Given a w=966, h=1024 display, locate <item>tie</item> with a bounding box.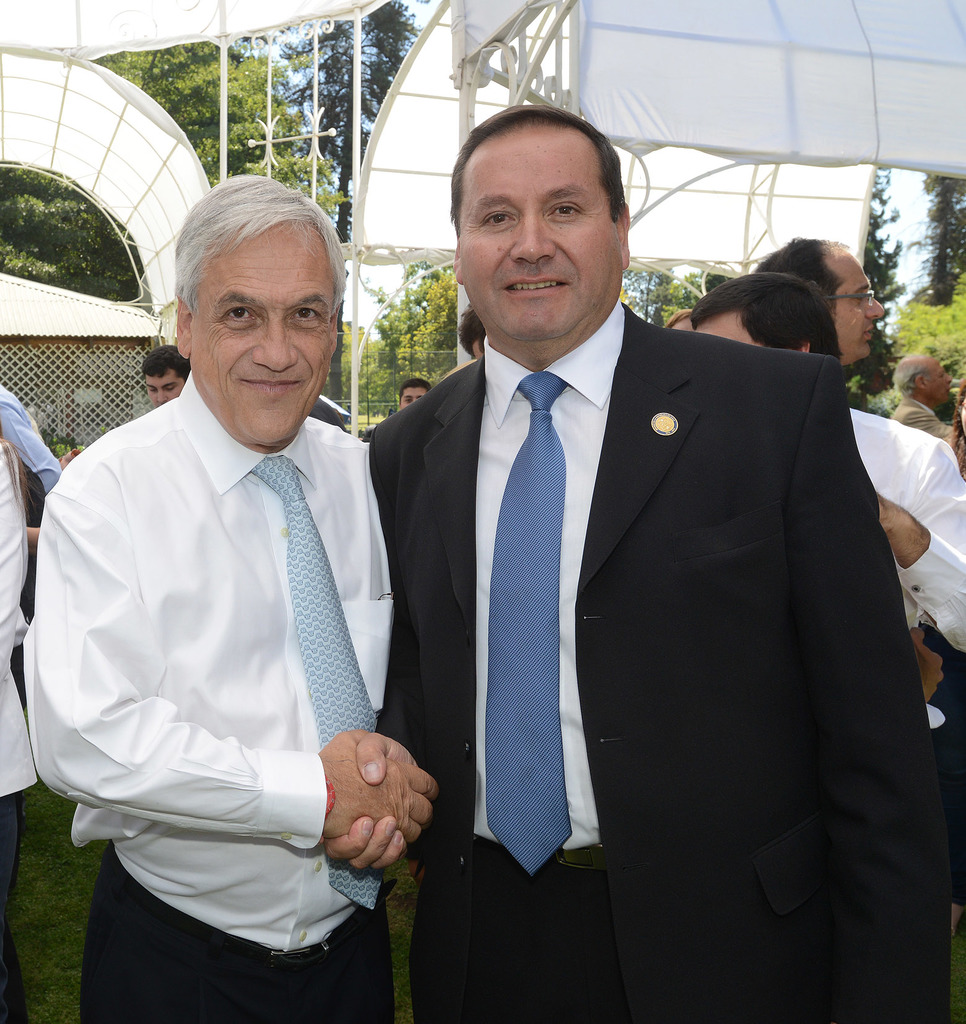
Located: box=[253, 455, 379, 915].
